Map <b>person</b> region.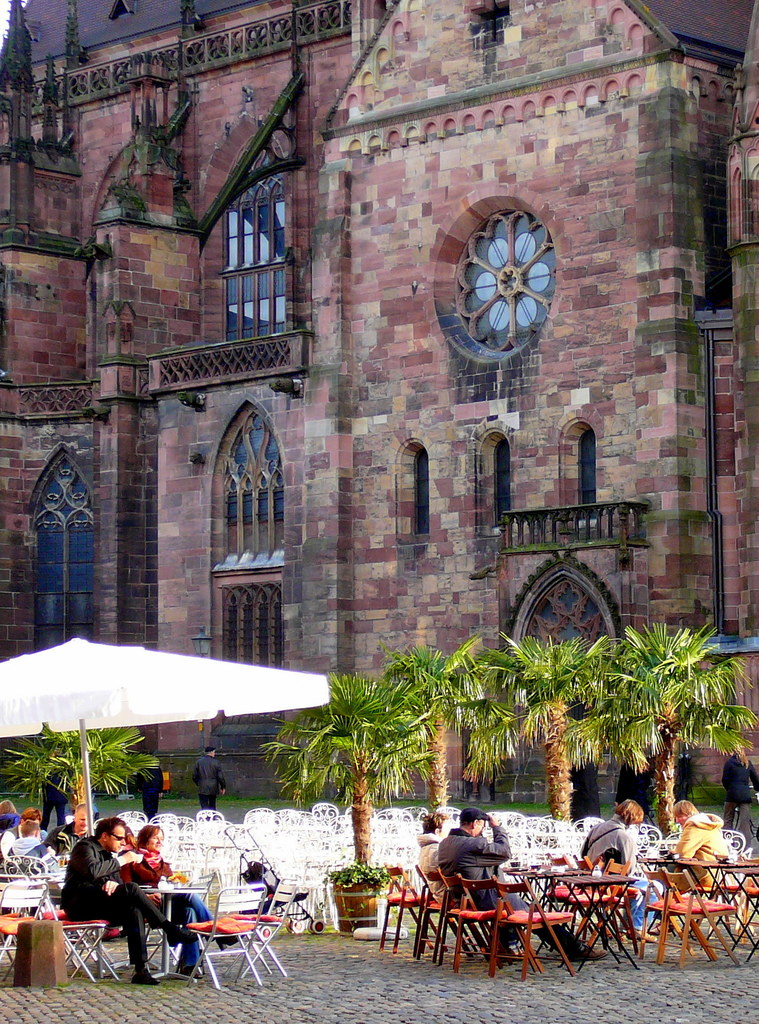
Mapped to box(19, 837, 63, 900).
